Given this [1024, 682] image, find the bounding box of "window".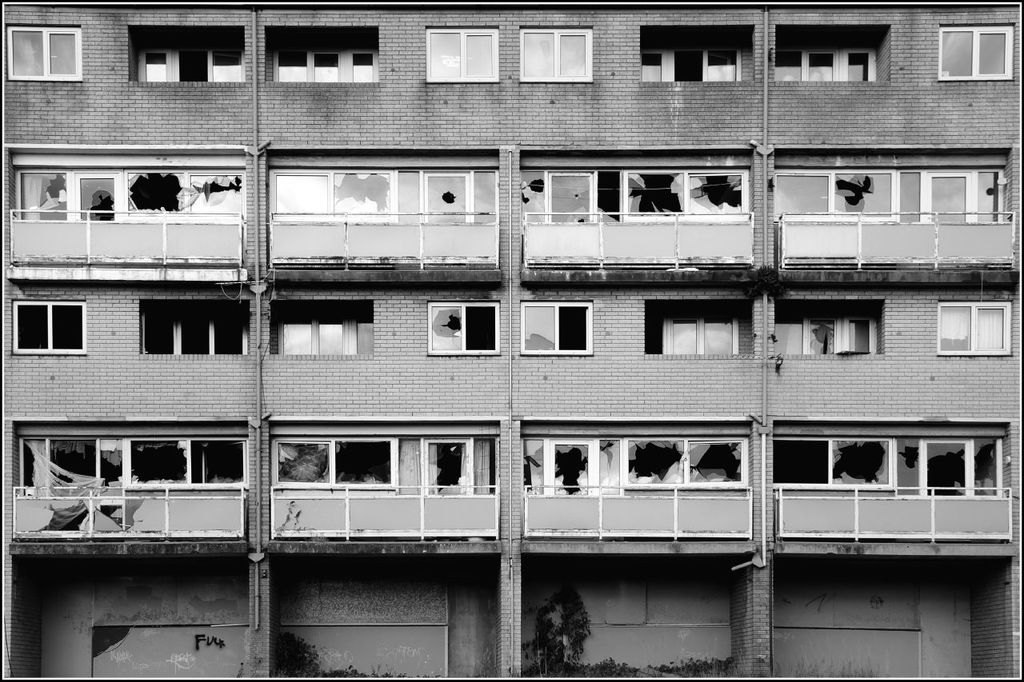
[left=931, top=298, right=1013, bottom=359].
